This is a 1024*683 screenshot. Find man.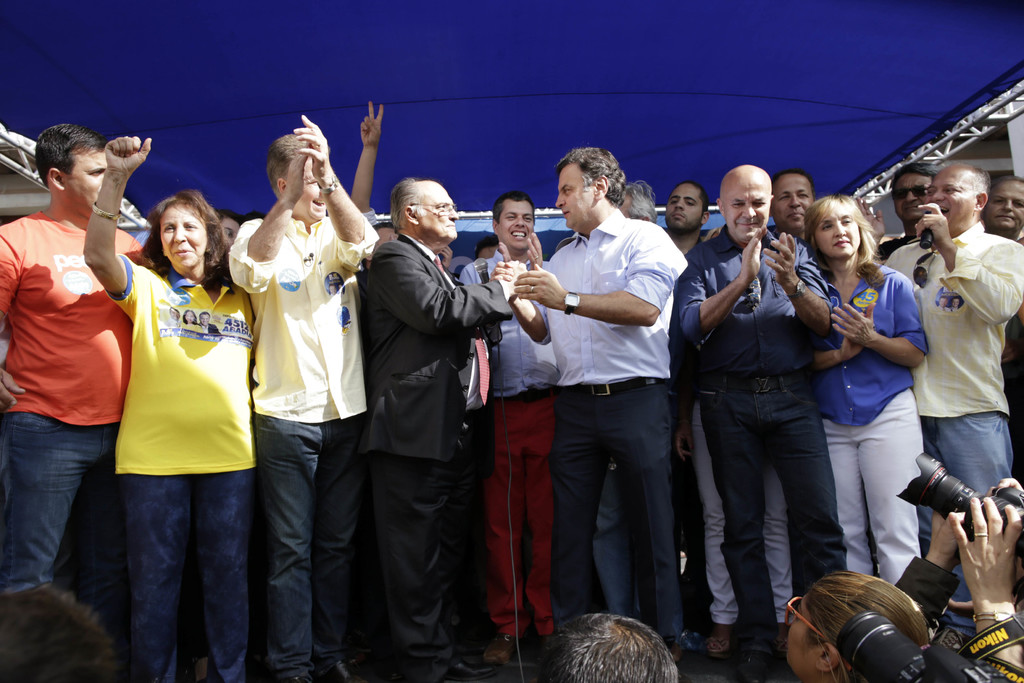
Bounding box: Rect(892, 167, 1023, 659).
